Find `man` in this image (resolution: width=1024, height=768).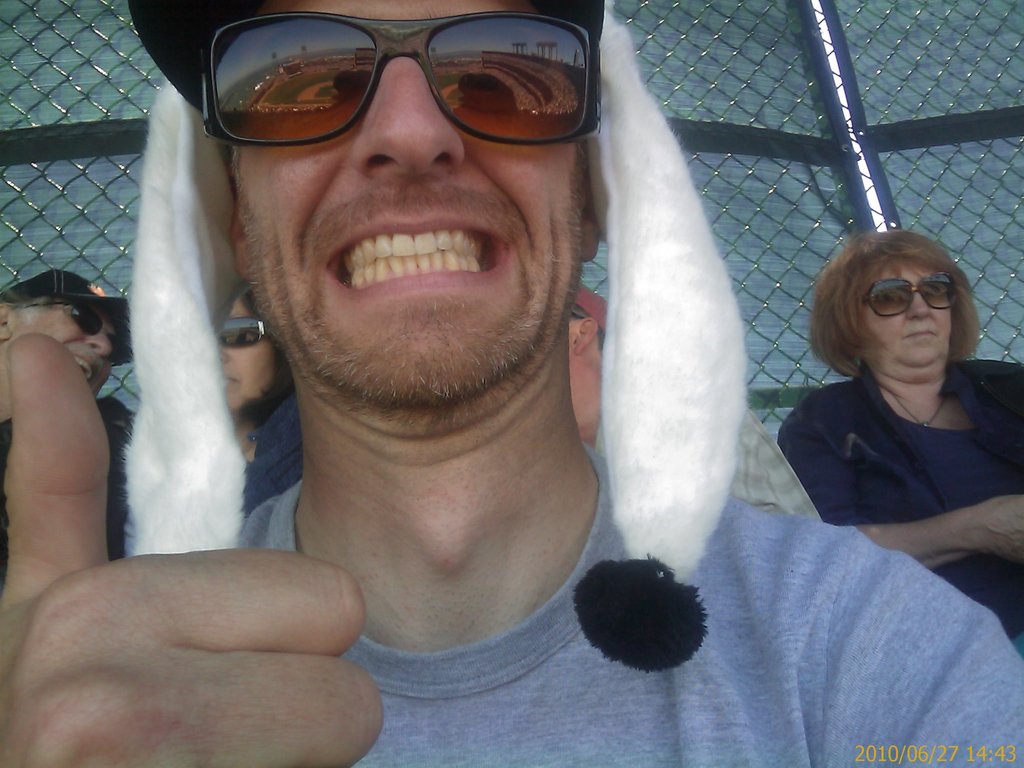
BBox(0, 0, 1023, 767).
